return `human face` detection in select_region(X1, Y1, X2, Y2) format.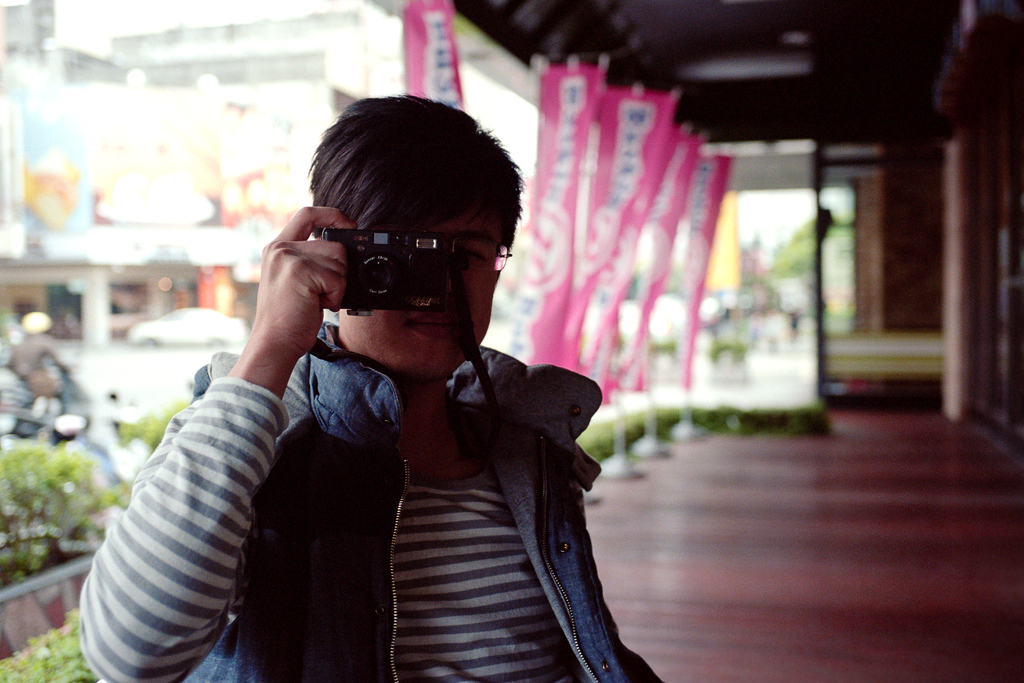
select_region(341, 206, 508, 375).
